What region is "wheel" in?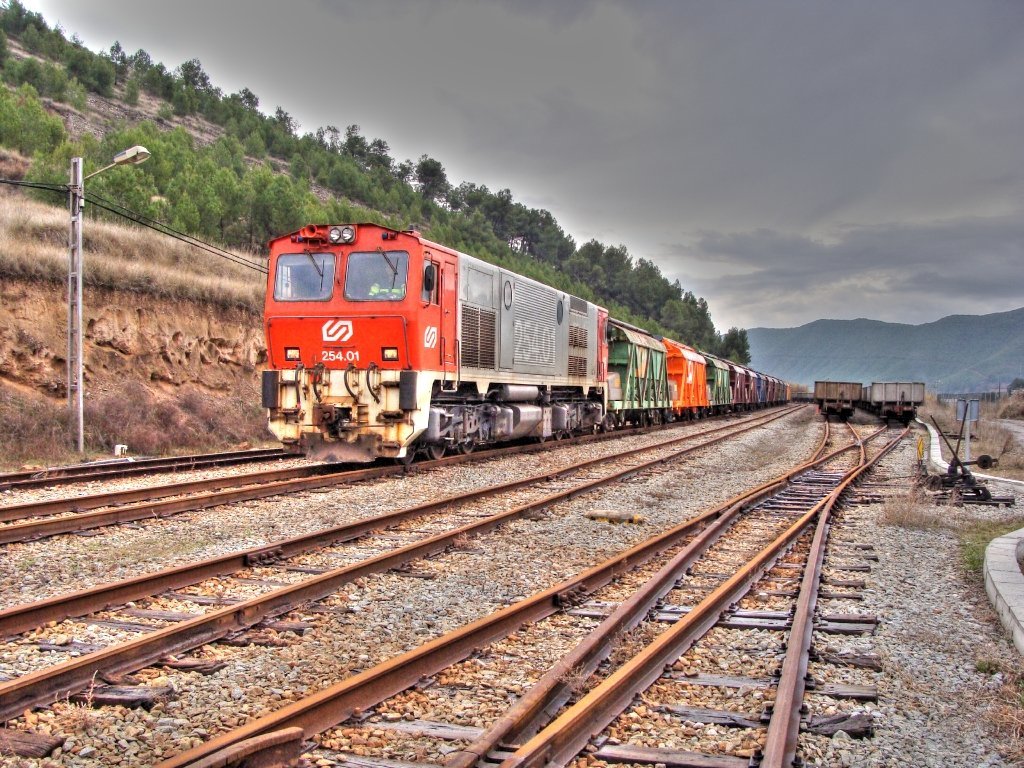
[left=462, top=439, right=477, bottom=454].
